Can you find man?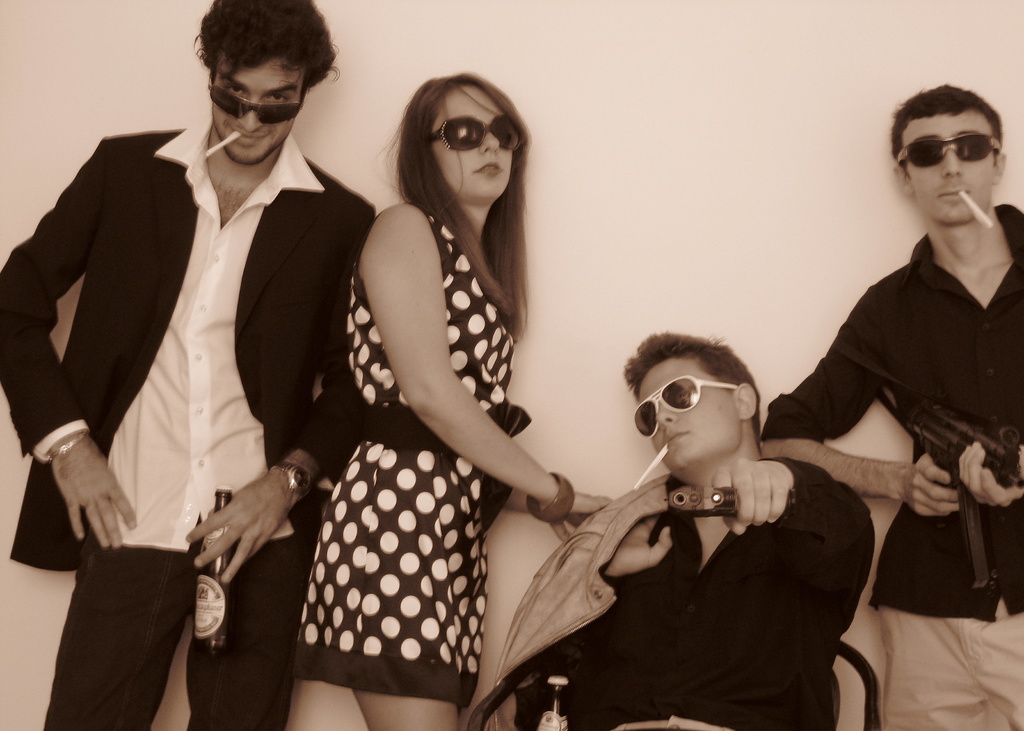
Yes, bounding box: (left=0, top=0, right=403, bottom=730).
